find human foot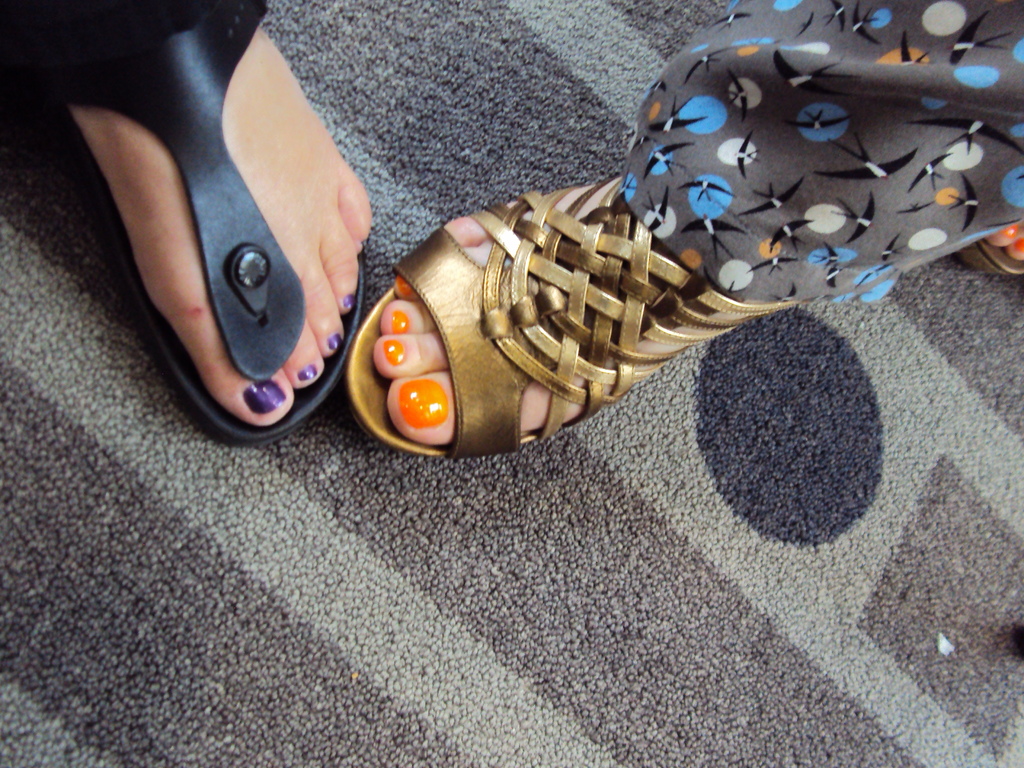
crop(10, 0, 369, 436)
